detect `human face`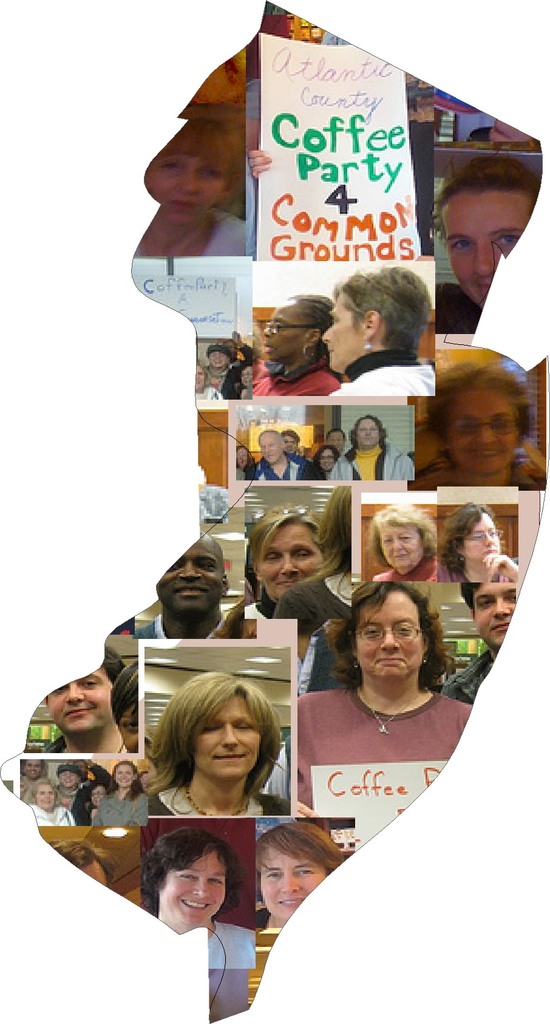
x1=319 y1=298 x2=362 y2=371
